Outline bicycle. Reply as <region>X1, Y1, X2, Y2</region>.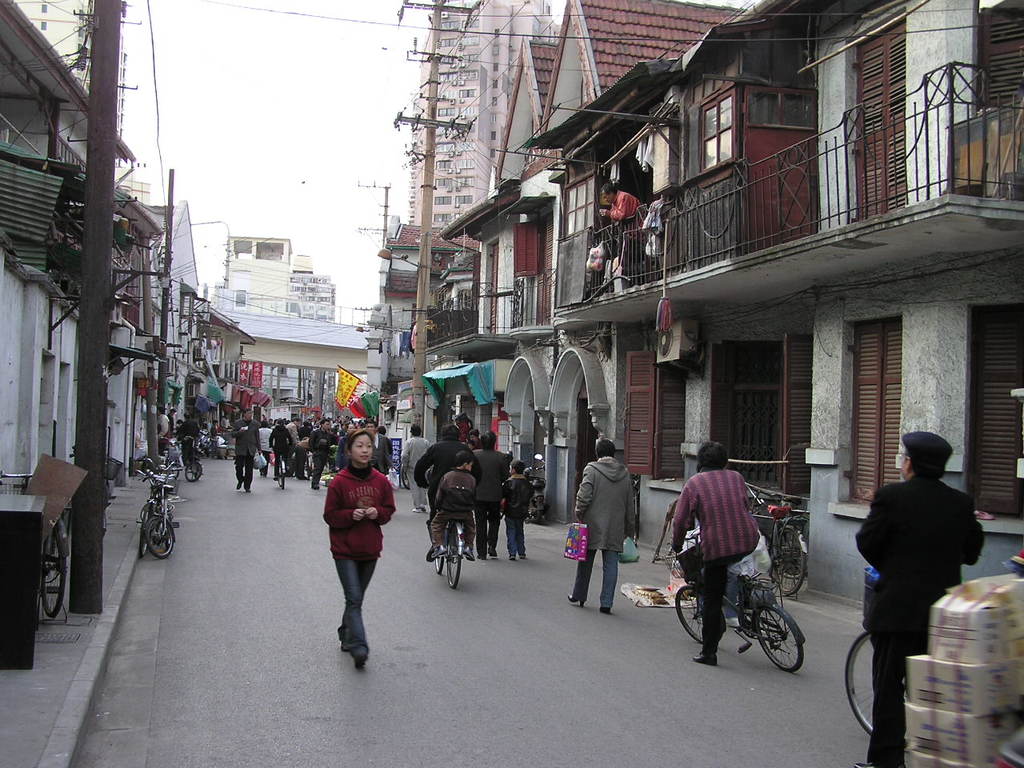
<region>0, 466, 70, 624</region>.
